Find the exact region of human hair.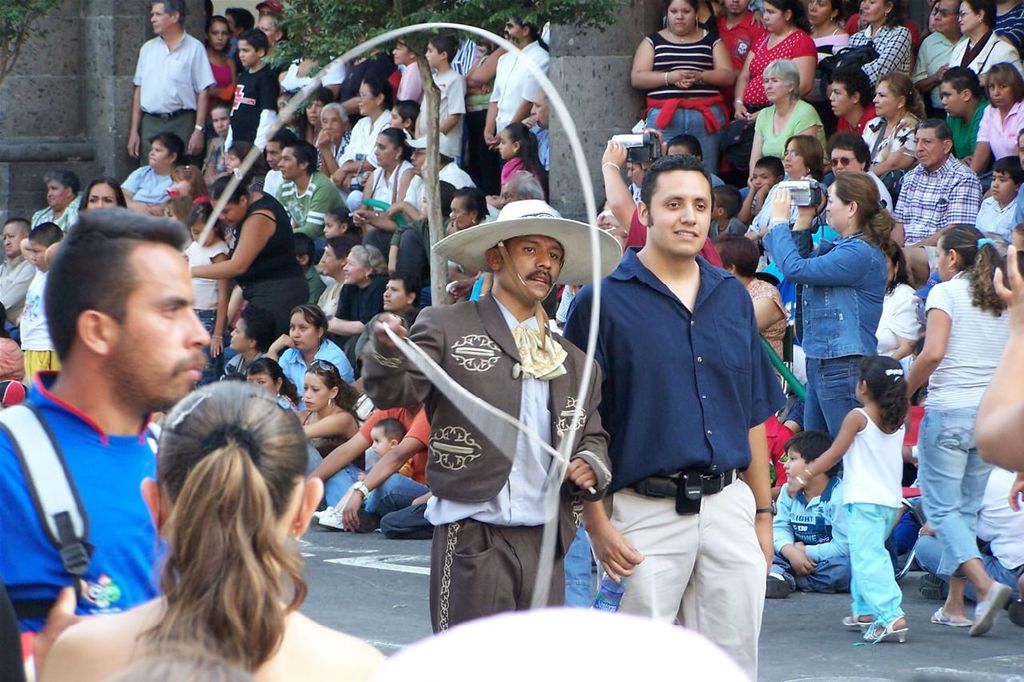
Exact region: rect(982, 58, 1023, 98).
